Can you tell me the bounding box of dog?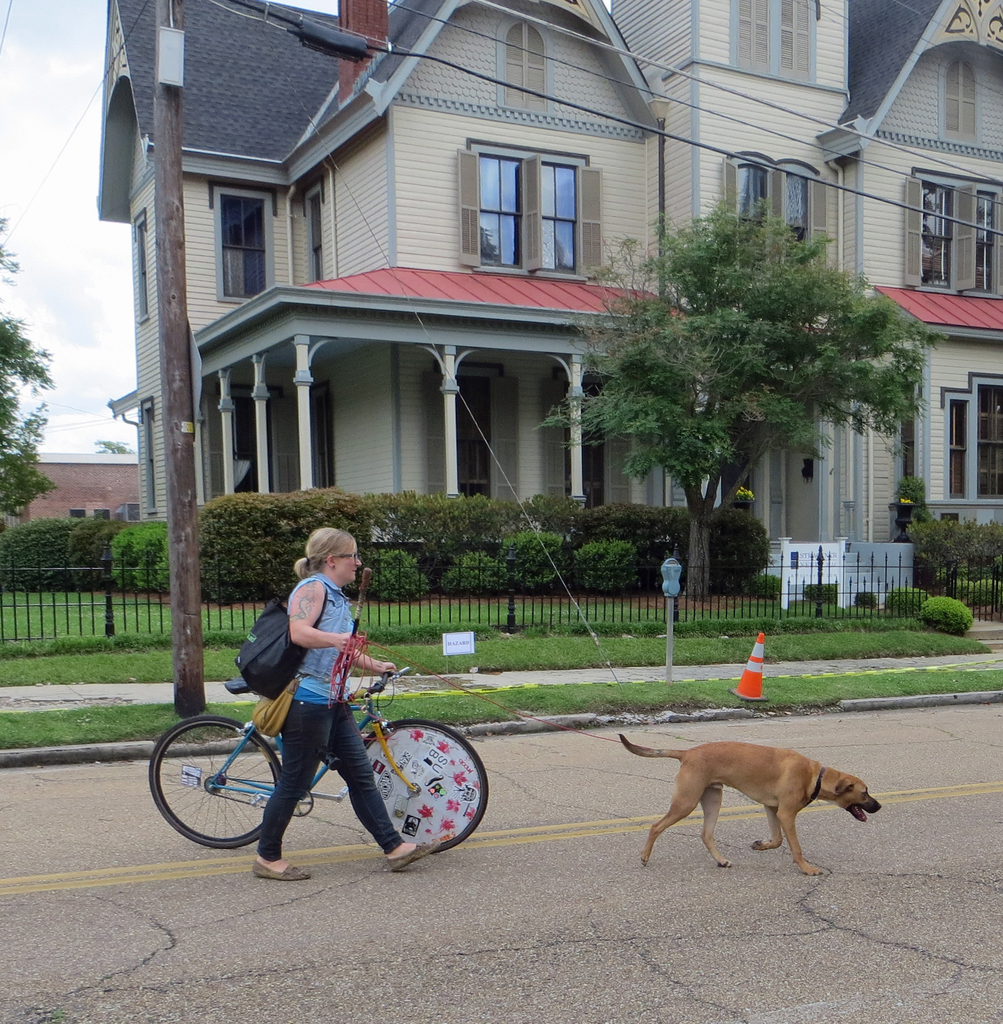
bbox(613, 732, 879, 869).
